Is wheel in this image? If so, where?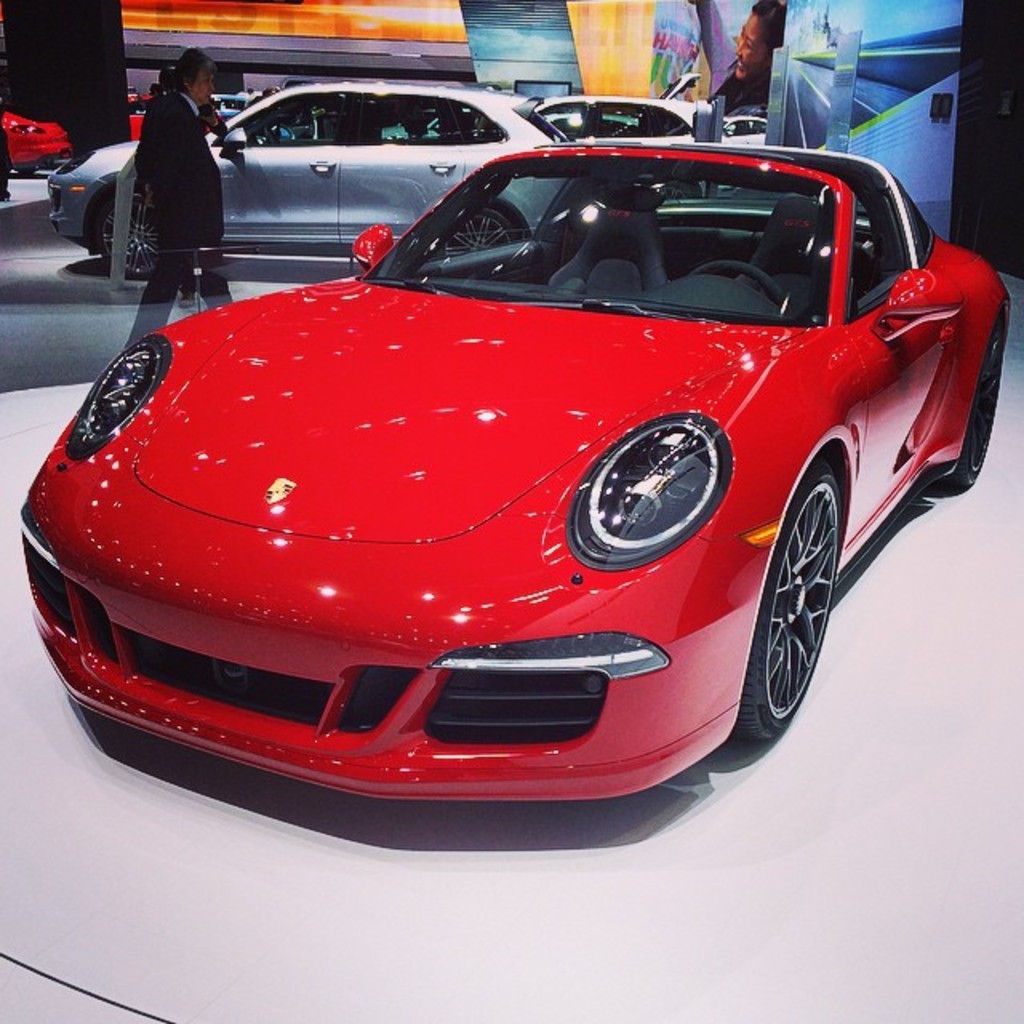
Yes, at <bbox>934, 309, 1013, 493</bbox>.
